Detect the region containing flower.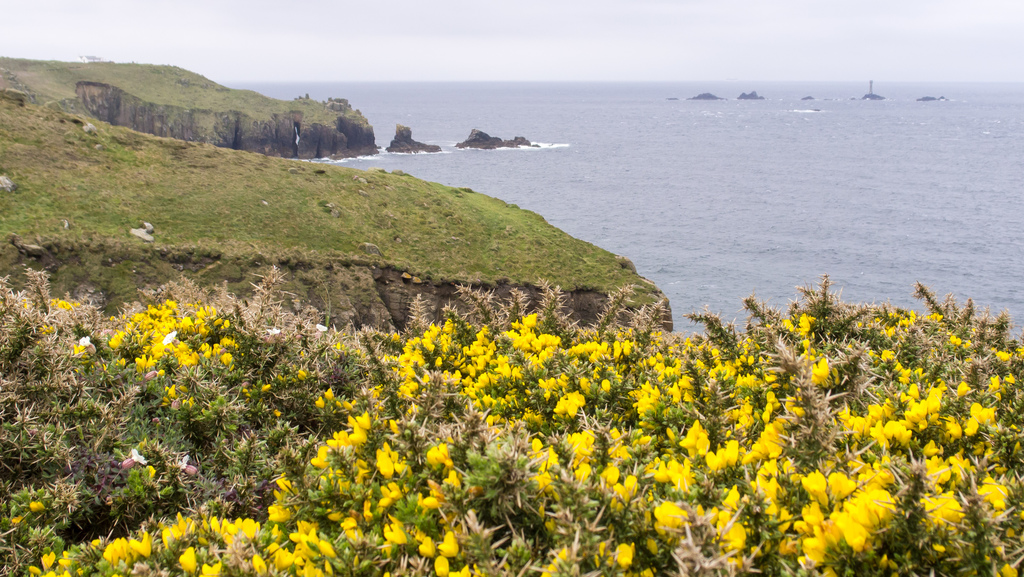
box(261, 382, 272, 396).
